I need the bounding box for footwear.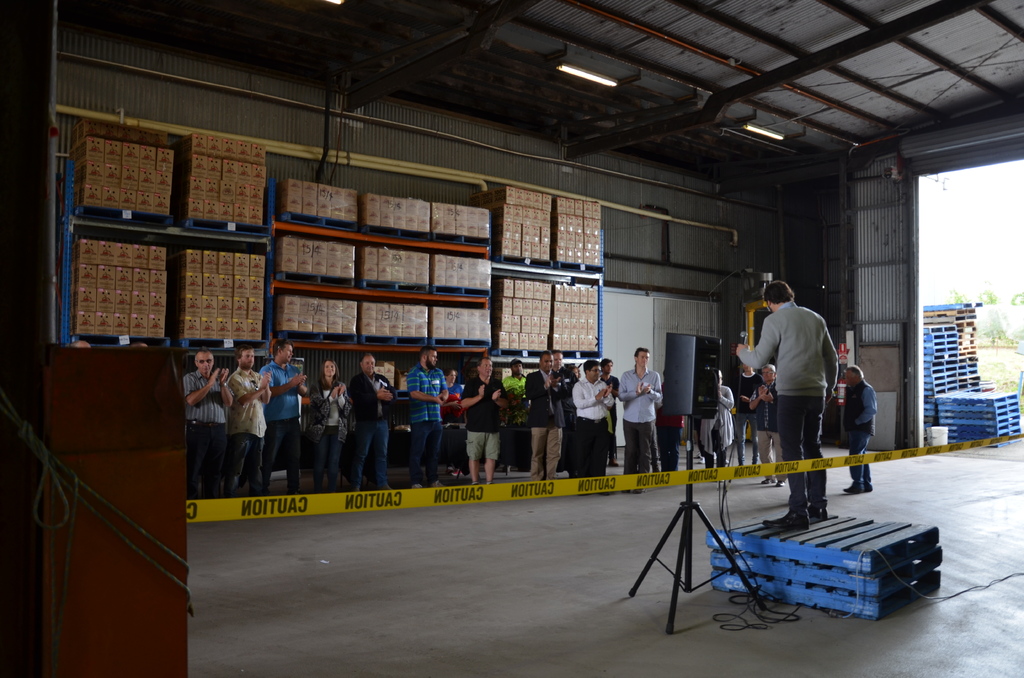
Here it is: [x1=865, y1=480, x2=870, y2=494].
